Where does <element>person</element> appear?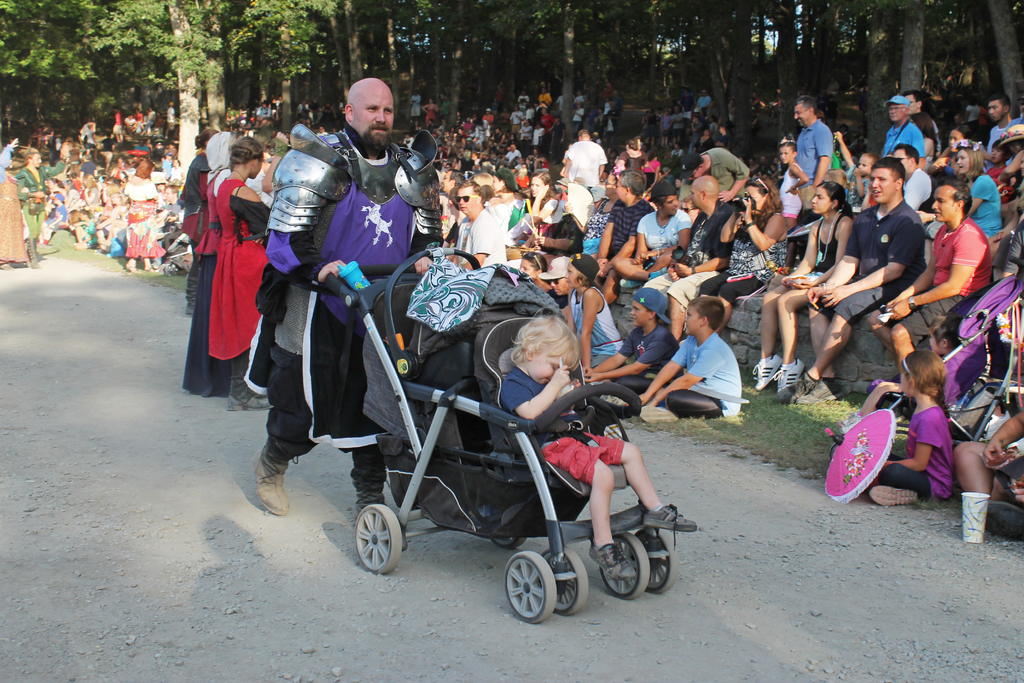
Appears at pyautogui.locateOnScreen(642, 171, 747, 342).
